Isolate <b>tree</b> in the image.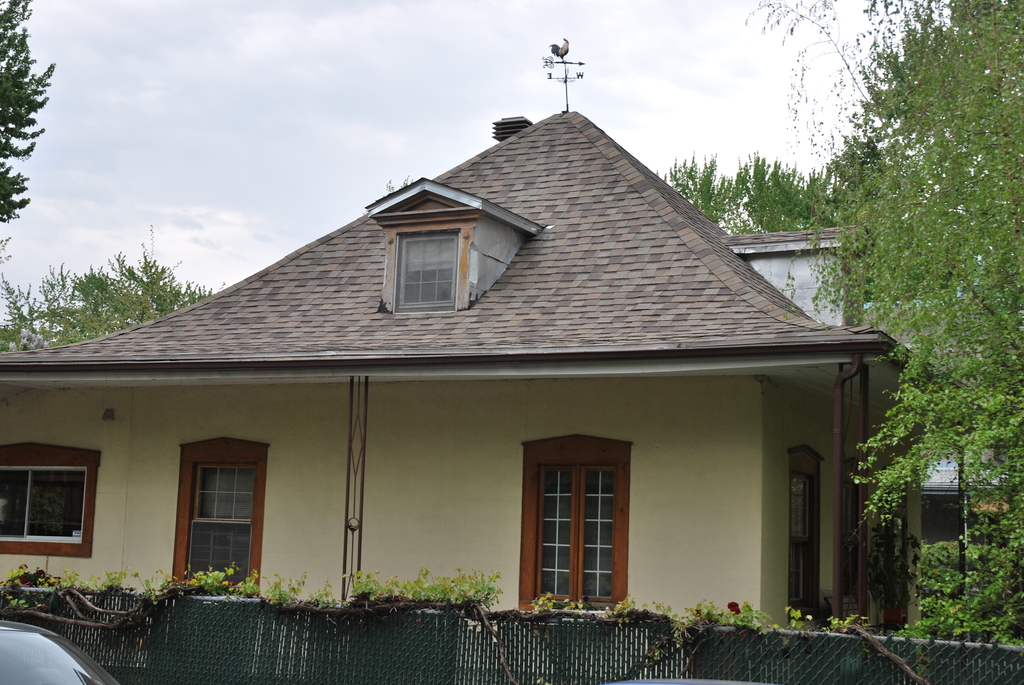
Isolated region: <region>659, 146, 845, 248</region>.
